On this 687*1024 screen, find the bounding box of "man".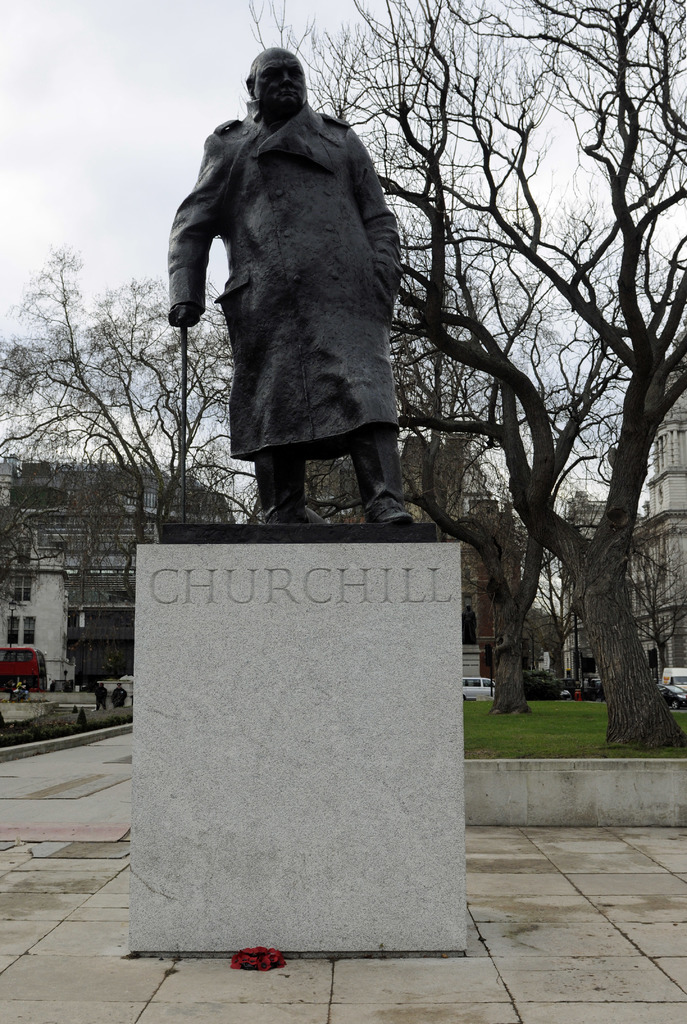
Bounding box: 162, 61, 424, 550.
